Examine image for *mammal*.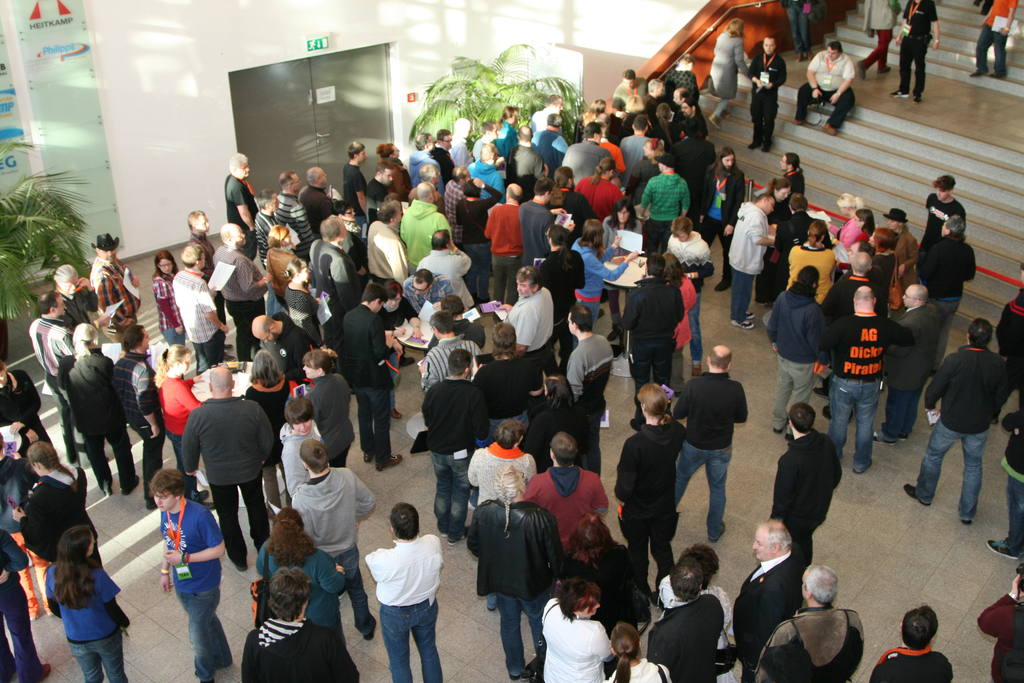
Examination result: [left=672, top=85, right=690, bottom=110].
